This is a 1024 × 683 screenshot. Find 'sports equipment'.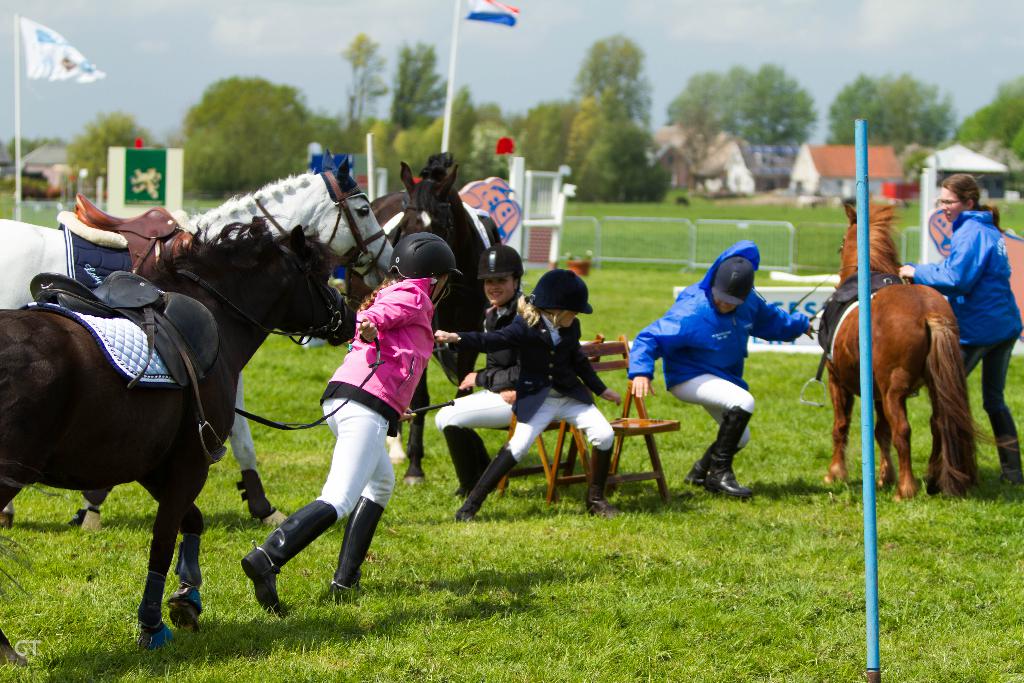
Bounding box: l=375, t=229, r=472, b=311.
